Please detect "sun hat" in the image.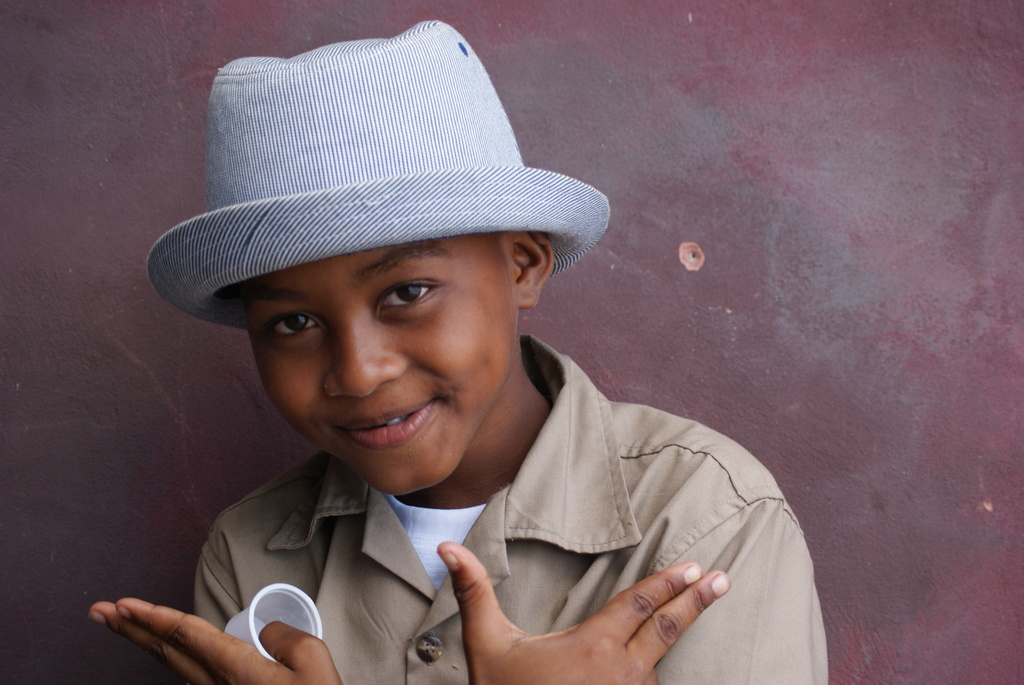
145, 21, 608, 330.
